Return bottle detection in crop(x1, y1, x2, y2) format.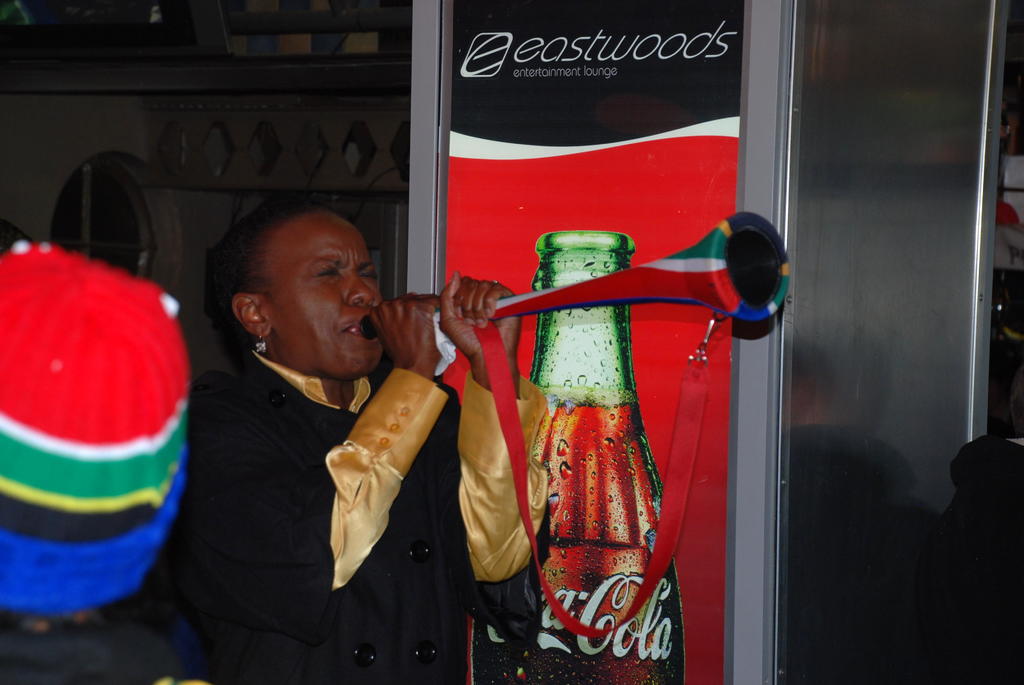
crop(469, 223, 691, 684).
